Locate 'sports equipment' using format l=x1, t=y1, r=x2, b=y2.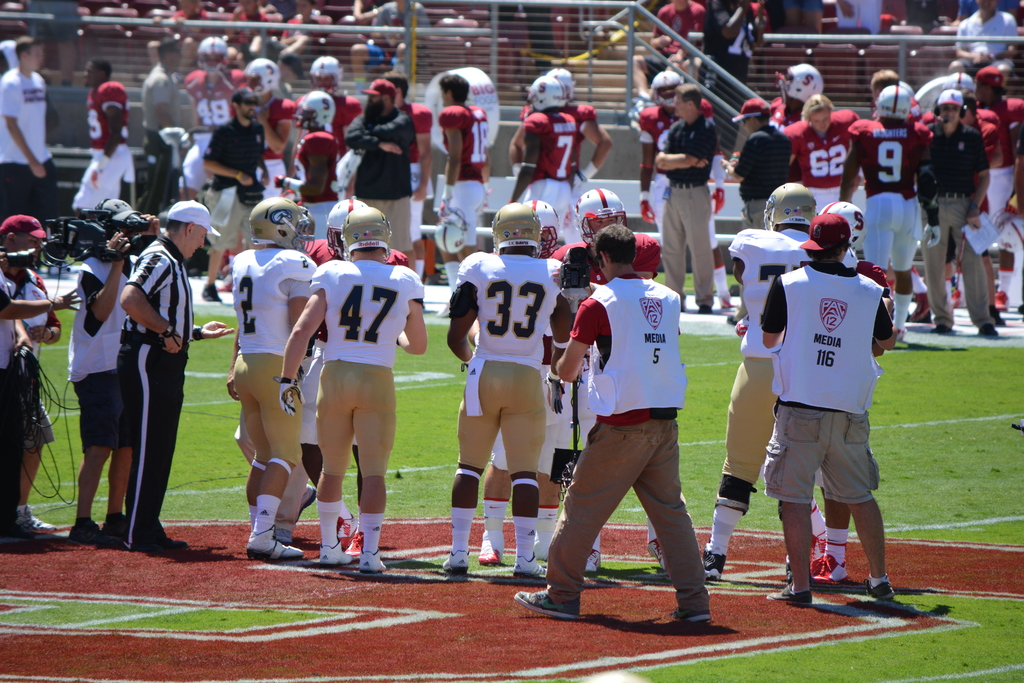
l=356, t=547, r=391, b=577.
